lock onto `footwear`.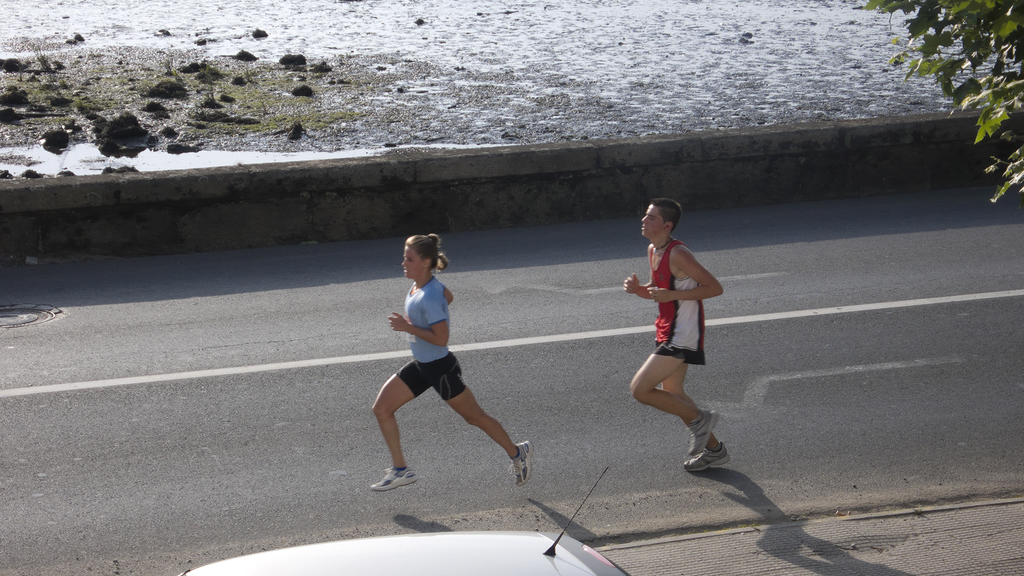
Locked: pyautogui.locateOnScreen(689, 406, 715, 458).
